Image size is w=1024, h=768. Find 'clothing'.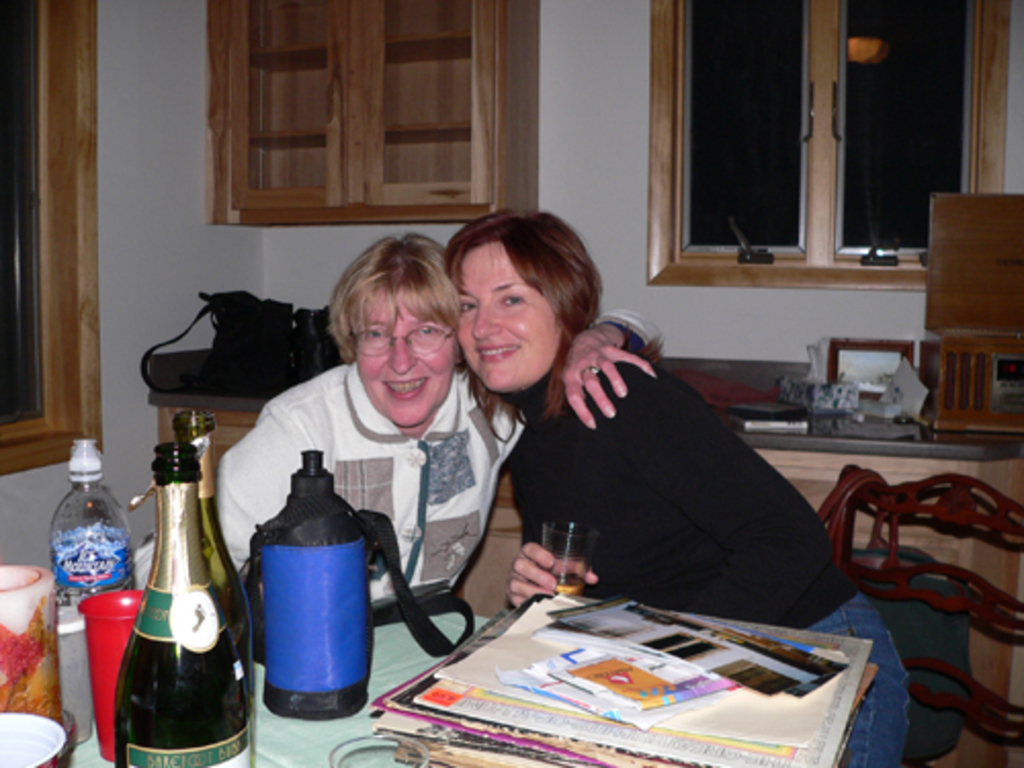
[188, 303, 516, 614].
